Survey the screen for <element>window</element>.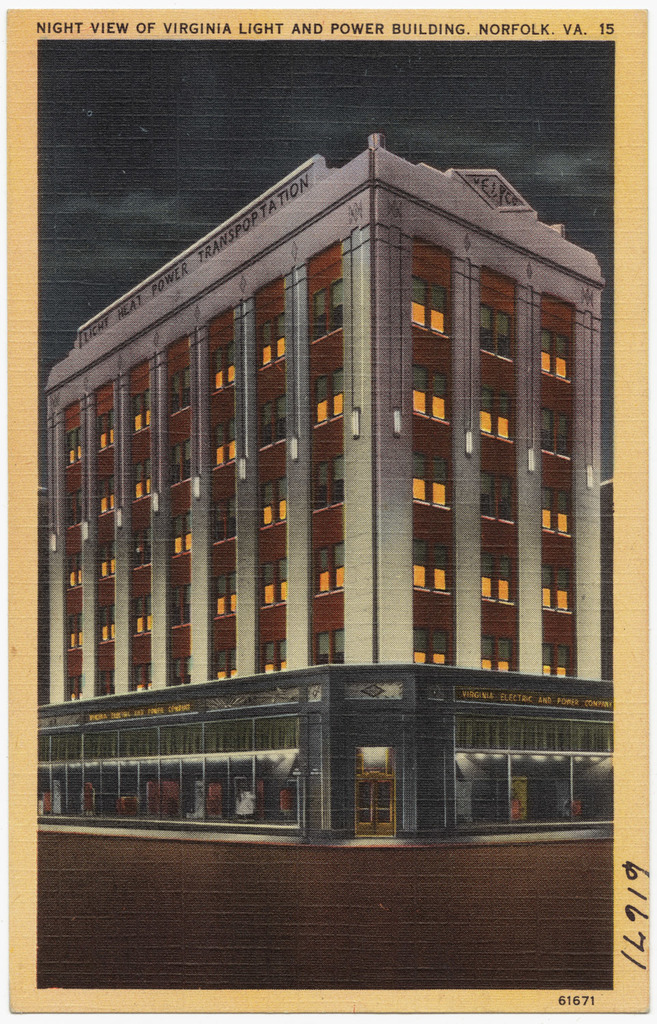
Survey found: BBox(99, 666, 116, 692).
